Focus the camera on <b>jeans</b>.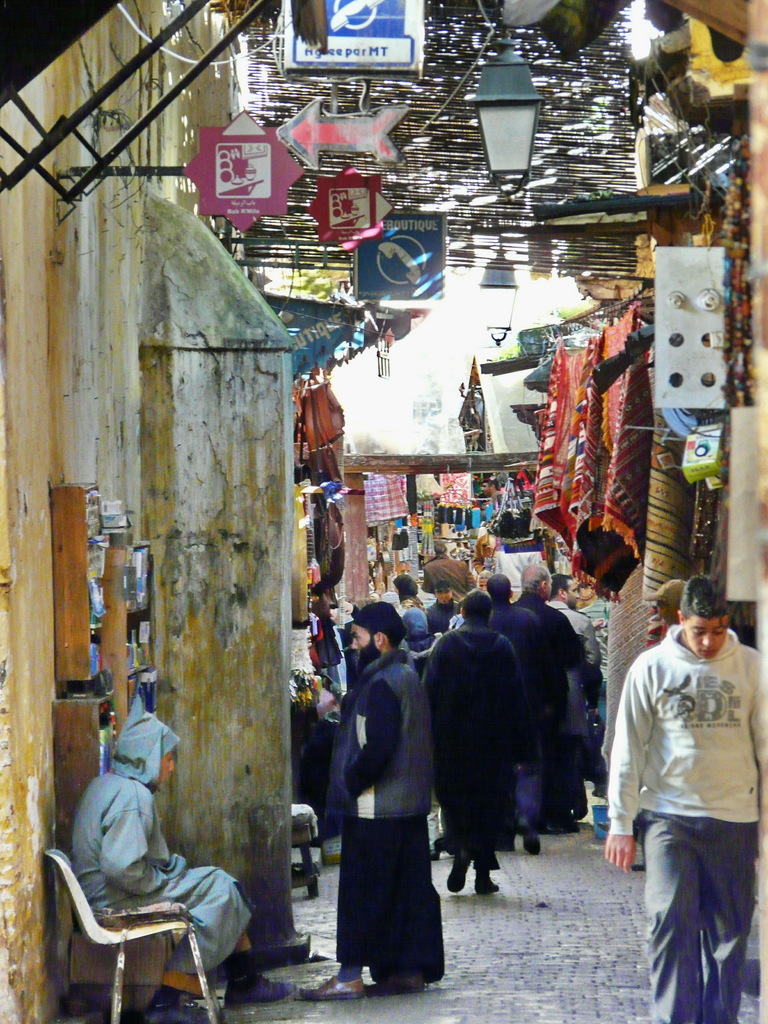
Focus region: [331, 813, 424, 966].
